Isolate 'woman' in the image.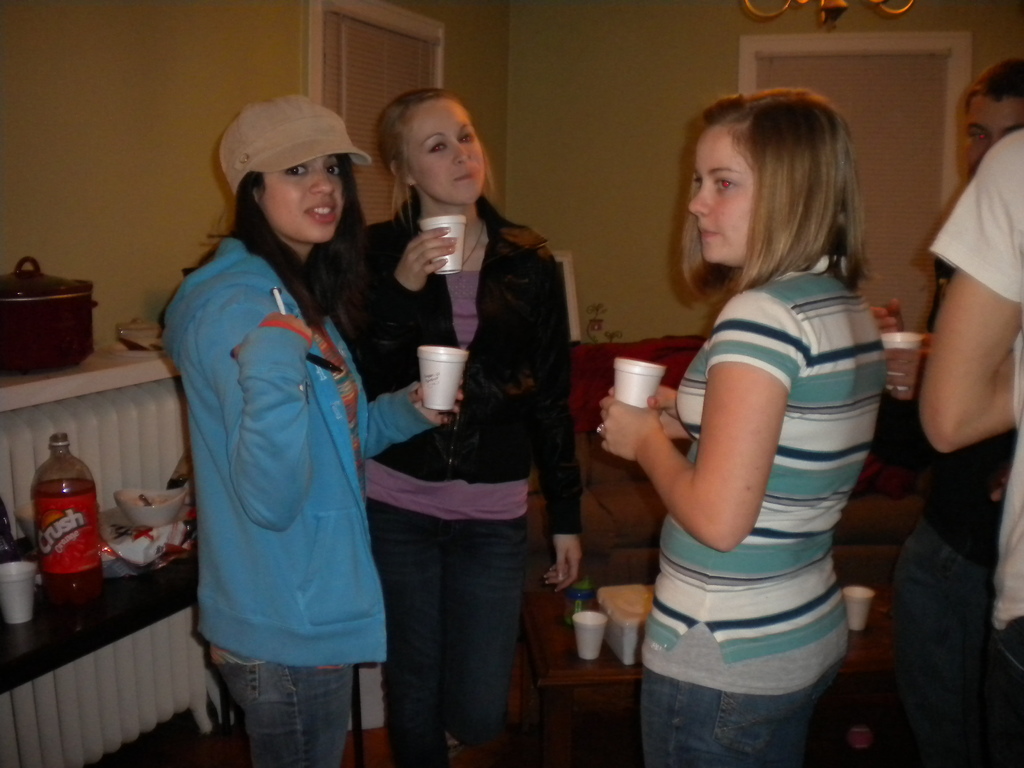
Isolated region: crop(594, 89, 895, 767).
